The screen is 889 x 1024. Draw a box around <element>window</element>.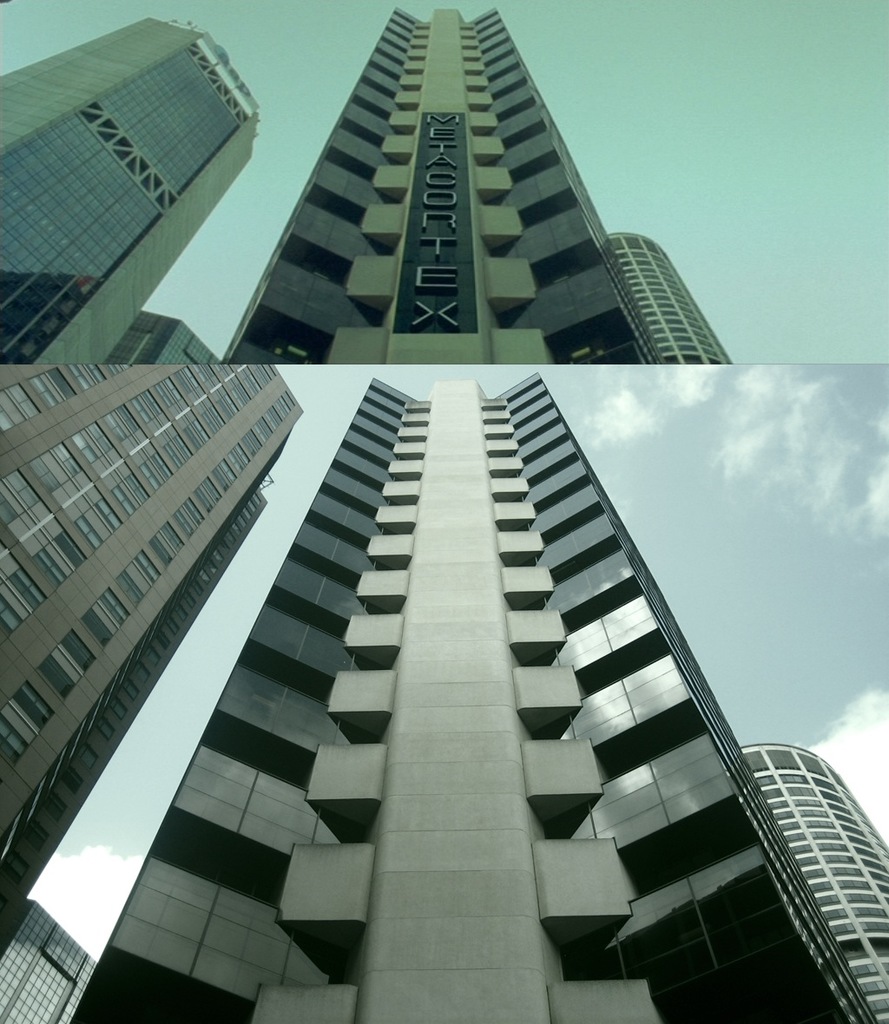
rect(0, 381, 40, 430).
